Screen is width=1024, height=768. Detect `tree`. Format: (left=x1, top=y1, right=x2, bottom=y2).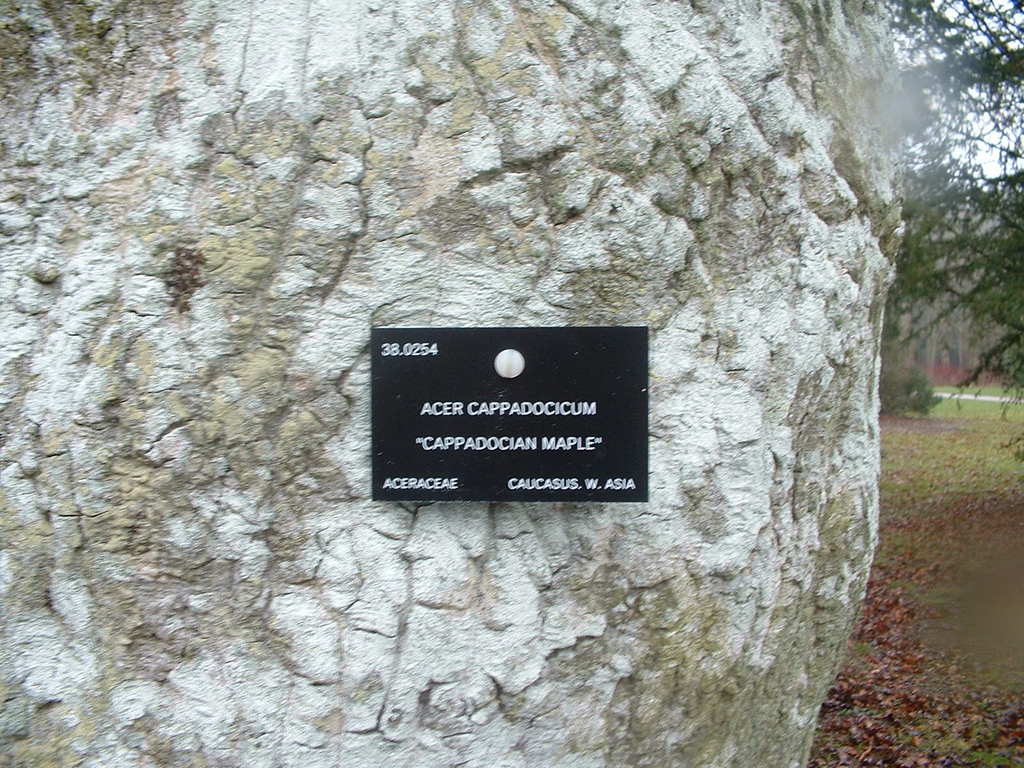
(left=878, top=335, right=939, bottom=419).
